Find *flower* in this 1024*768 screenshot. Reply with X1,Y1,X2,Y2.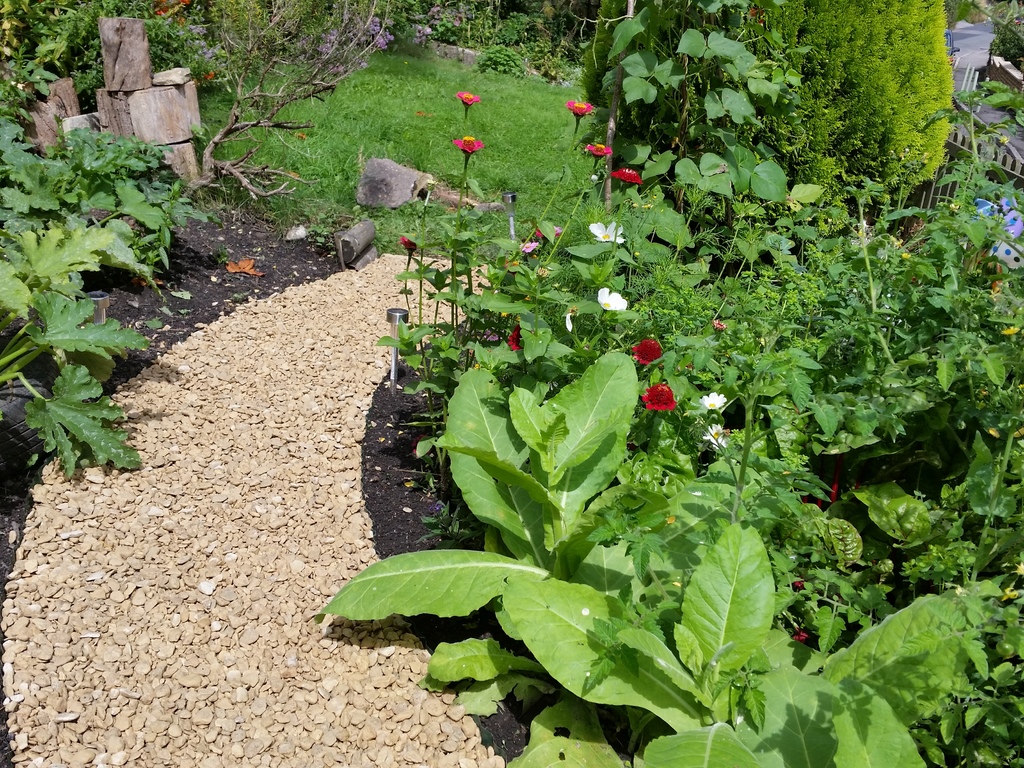
590,218,626,245.
